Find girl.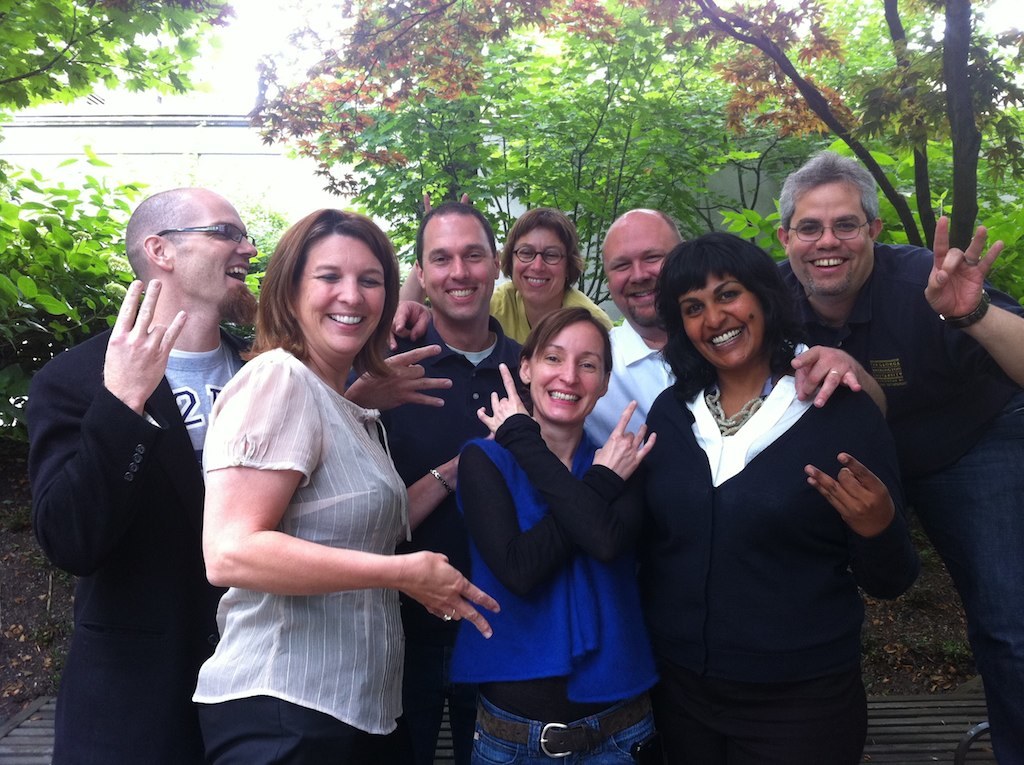
BBox(442, 305, 664, 764).
